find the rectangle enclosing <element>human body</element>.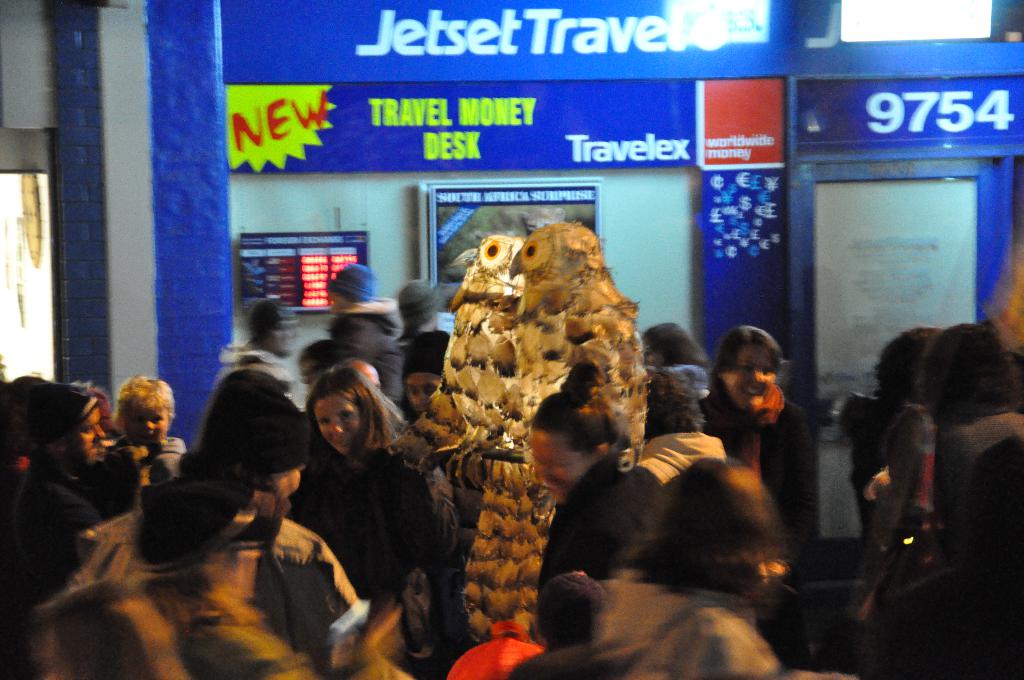
<box>714,387,820,537</box>.
